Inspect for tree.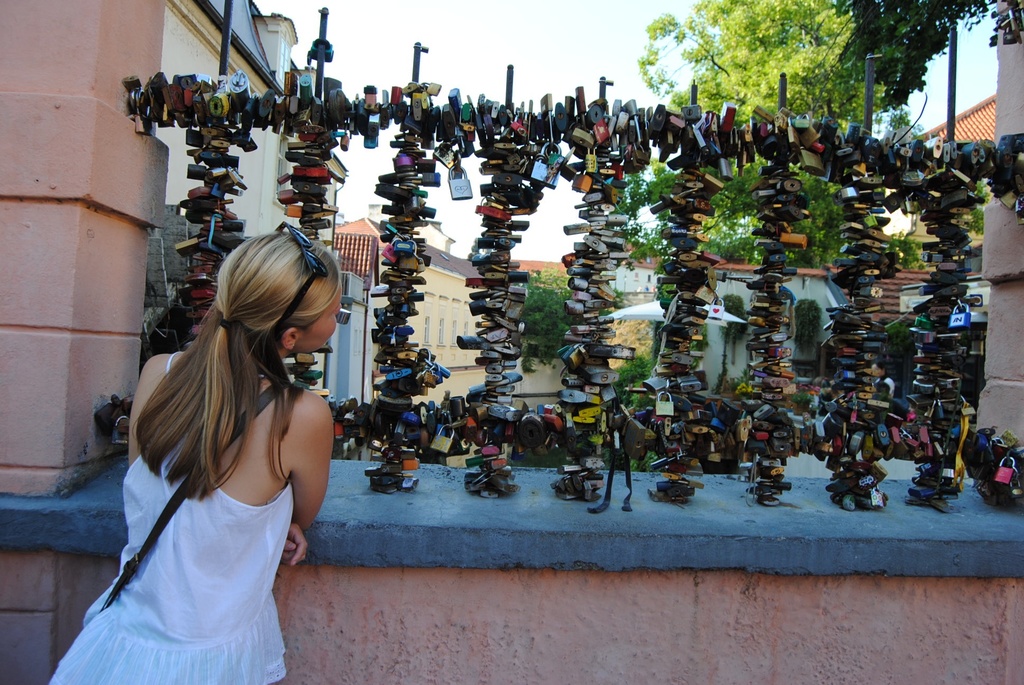
Inspection: locate(840, 0, 991, 116).
